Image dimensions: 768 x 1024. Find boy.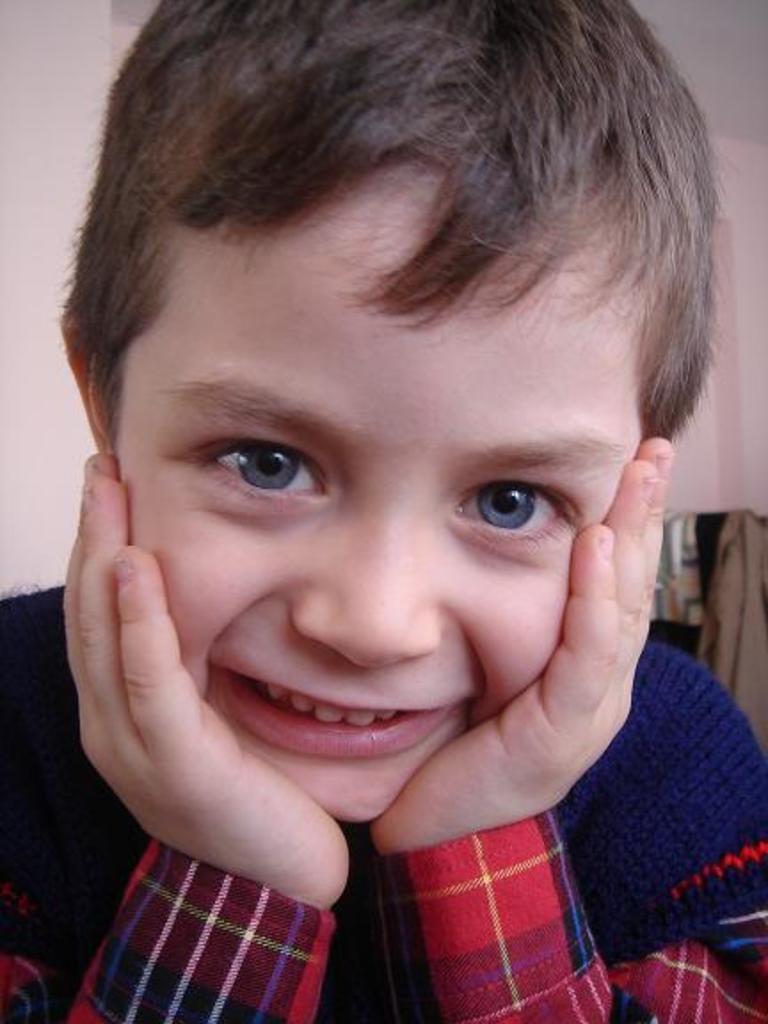
x1=0, y1=0, x2=766, y2=1022.
